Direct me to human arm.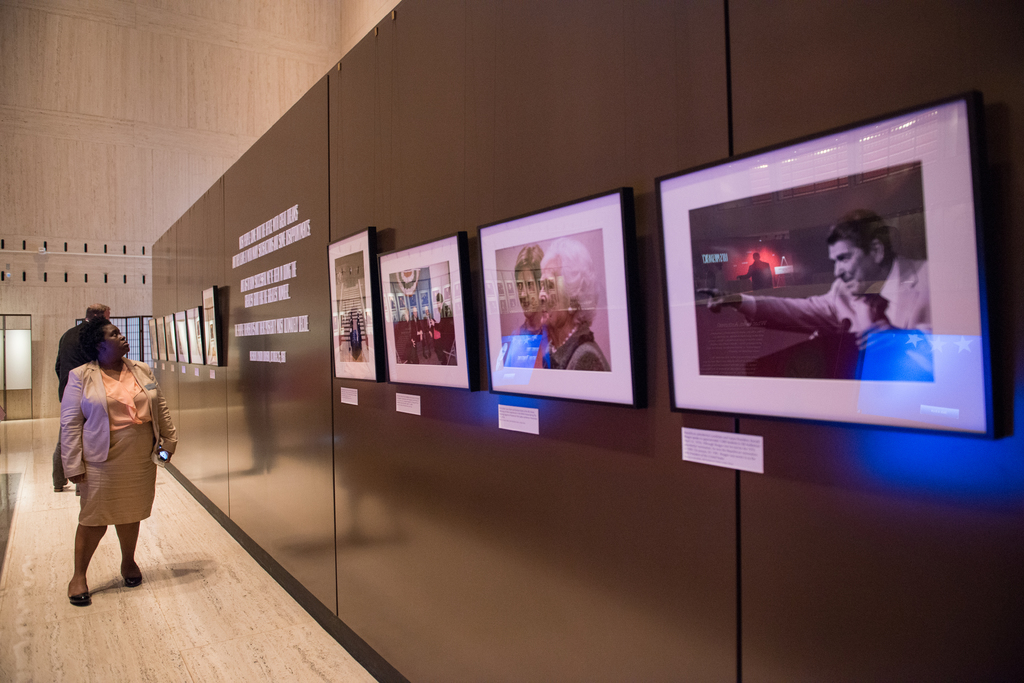
Direction: 859/286/934/336.
